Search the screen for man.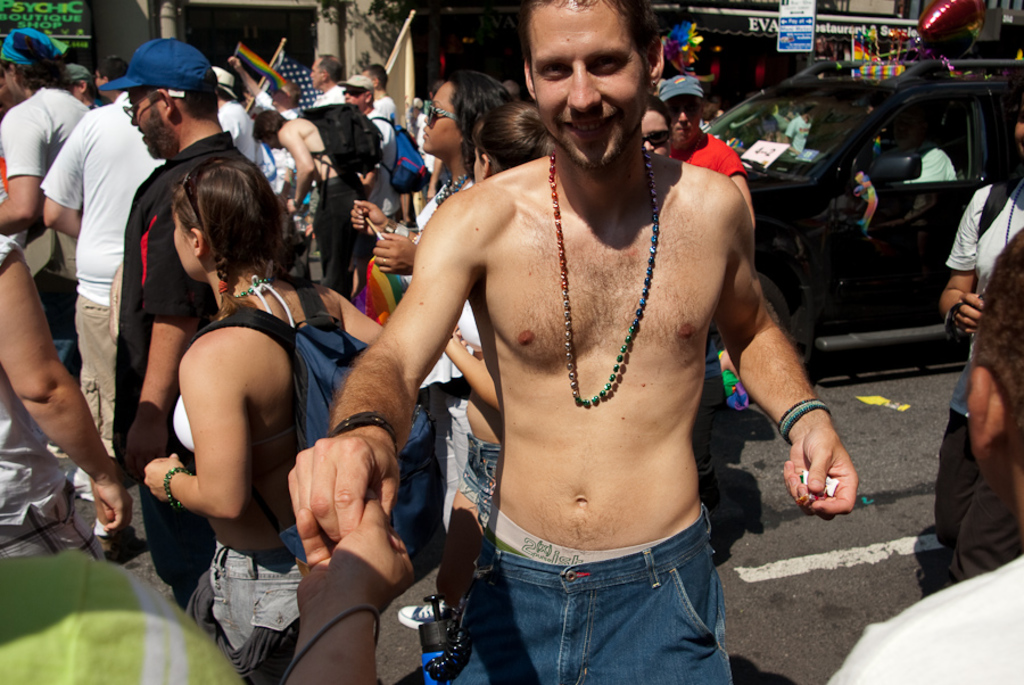
Found at 224/51/297/179.
